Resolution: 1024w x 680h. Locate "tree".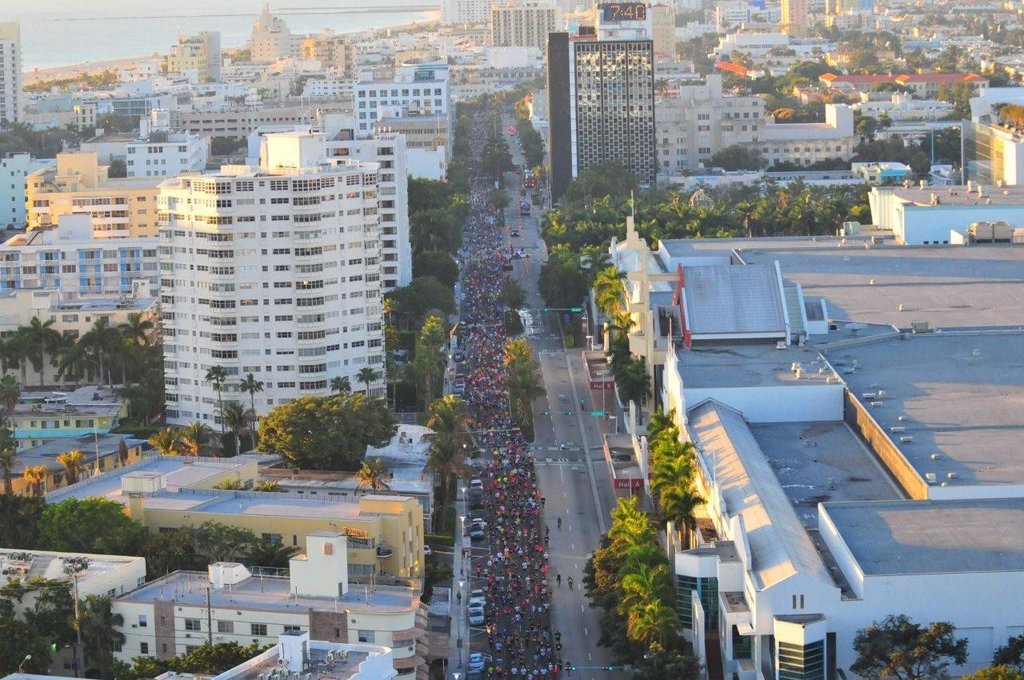
BBox(106, 160, 145, 181).
